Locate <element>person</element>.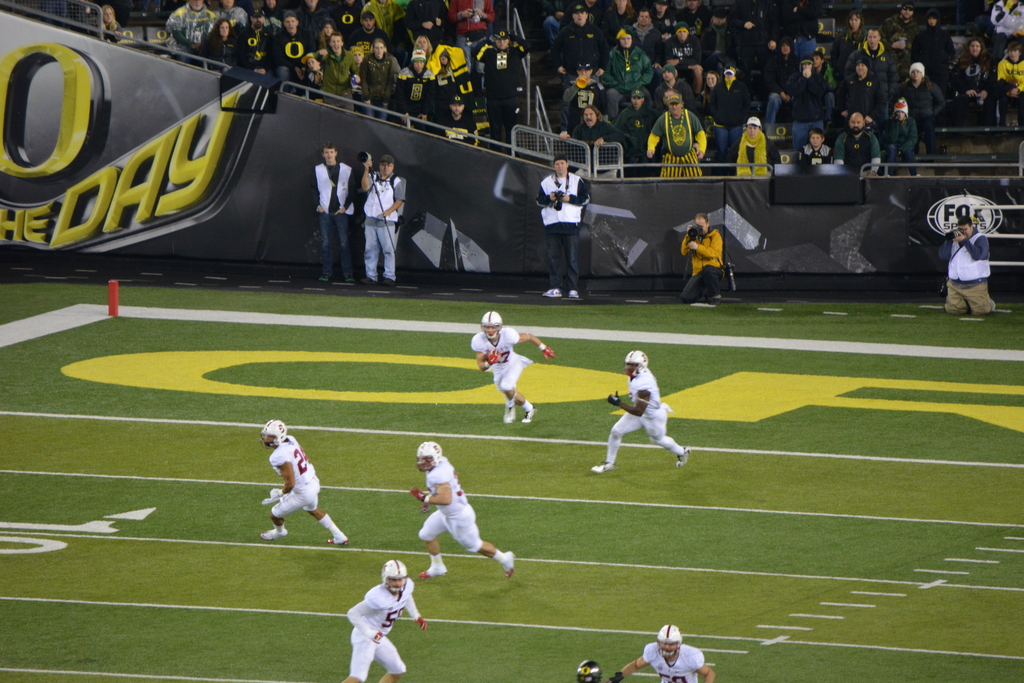
Bounding box: select_region(469, 300, 550, 424).
